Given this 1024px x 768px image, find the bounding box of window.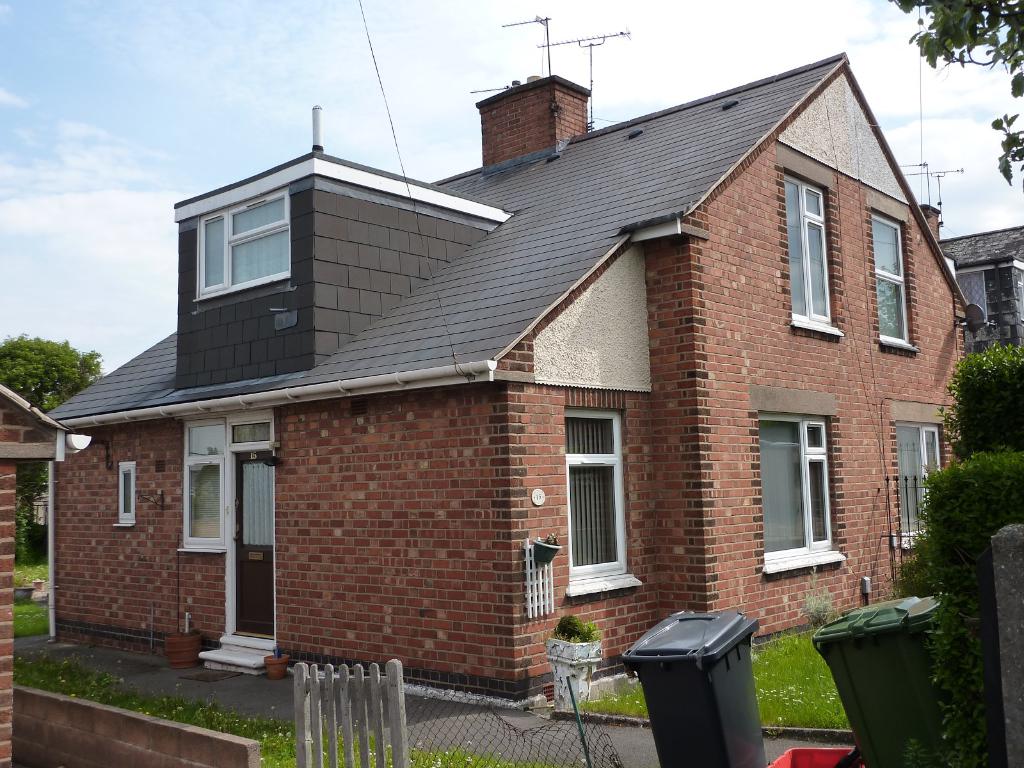
rect(864, 212, 916, 343).
